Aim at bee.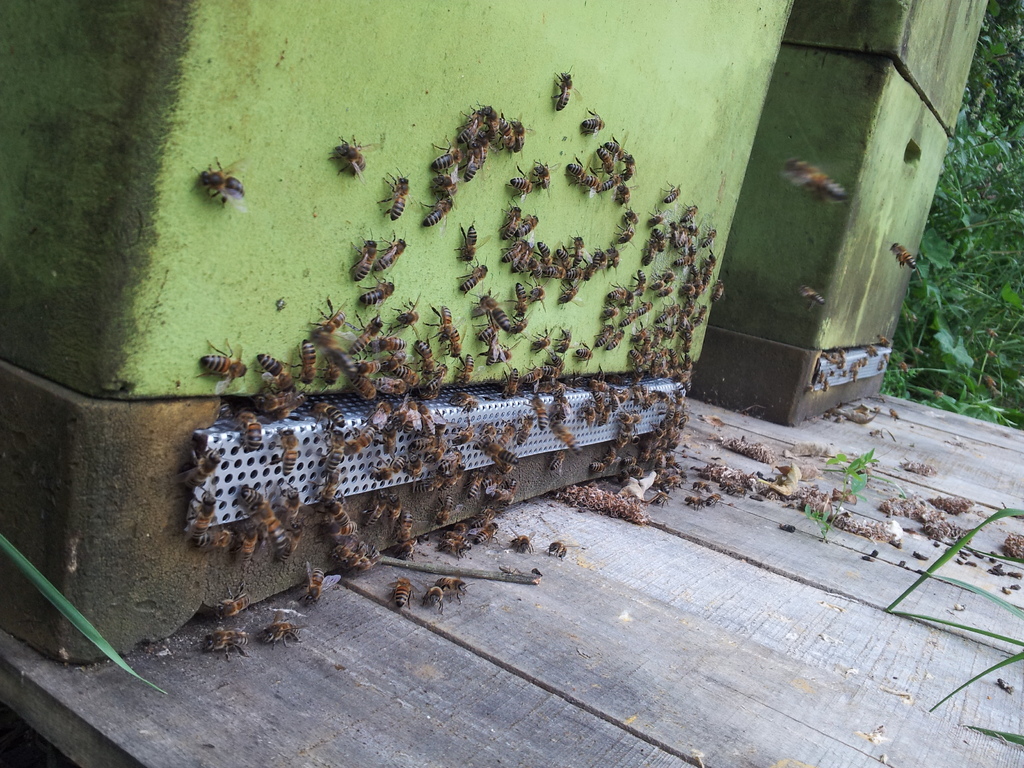
Aimed at {"left": 572, "top": 106, "right": 616, "bottom": 146}.
